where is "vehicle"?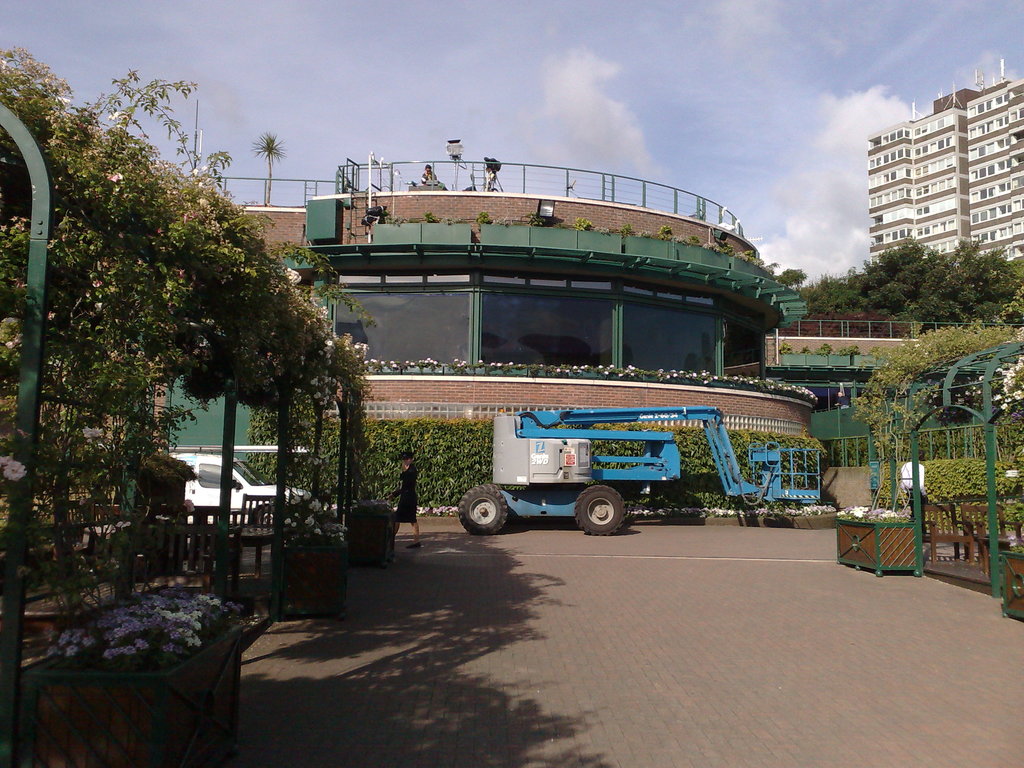
detection(456, 407, 826, 539).
